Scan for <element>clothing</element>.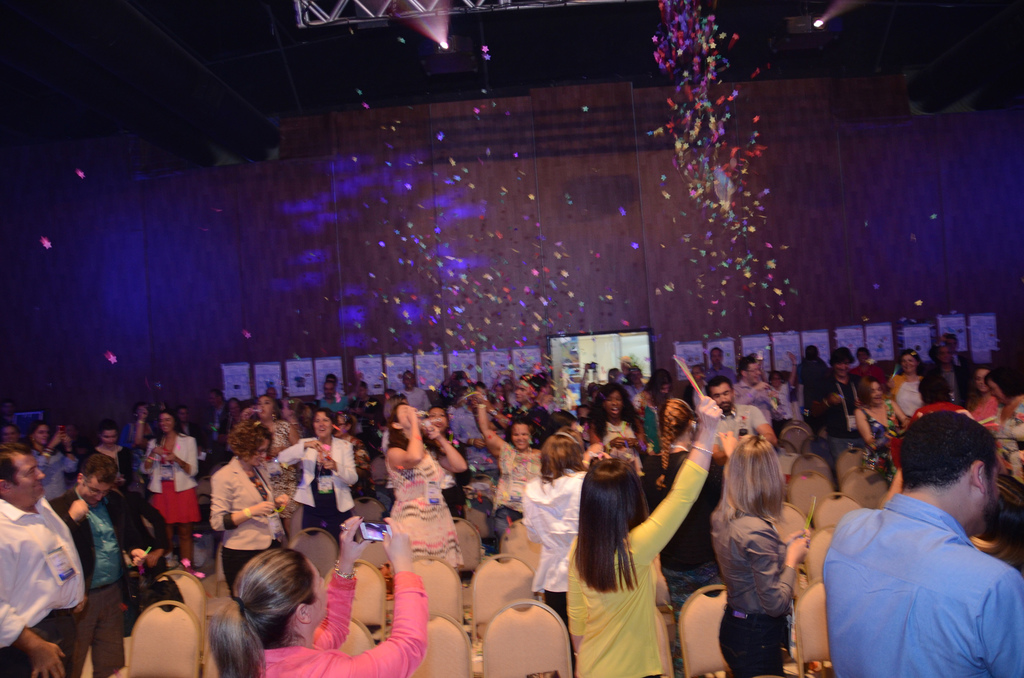
Scan result: bbox(698, 362, 735, 390).
